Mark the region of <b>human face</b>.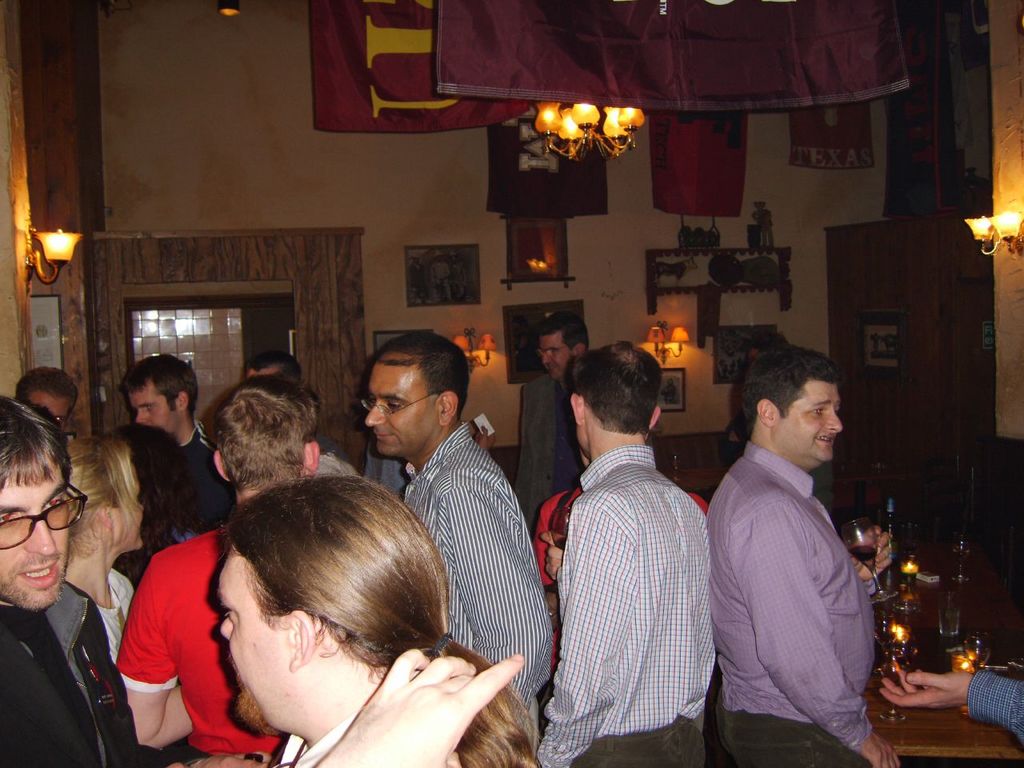
Region: (left=0, top=446, right=78, bottom=610).
